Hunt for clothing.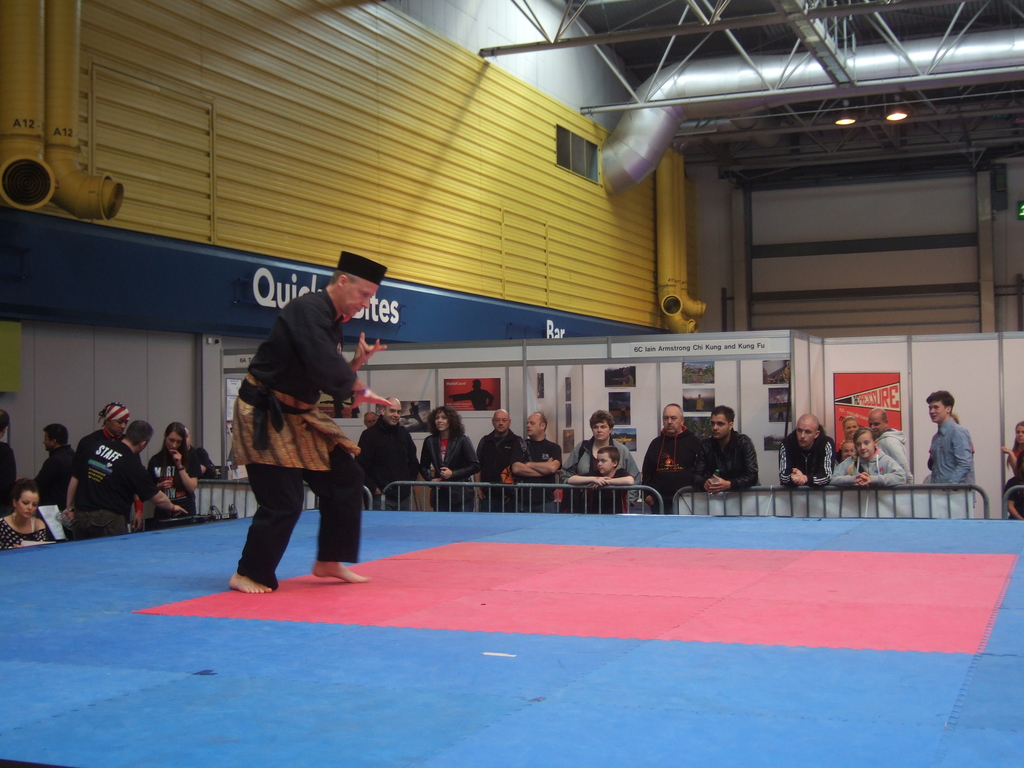
Hunted down at 687,428,765,495.
